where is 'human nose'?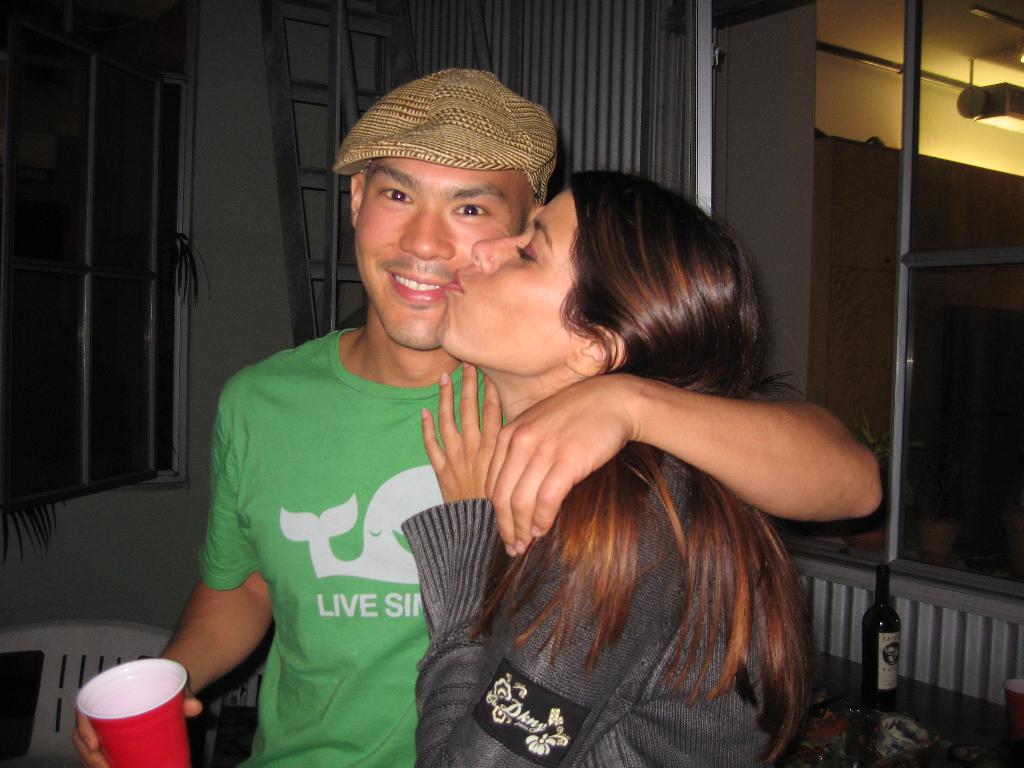
<region>467, 236, 525, 274</region>.
